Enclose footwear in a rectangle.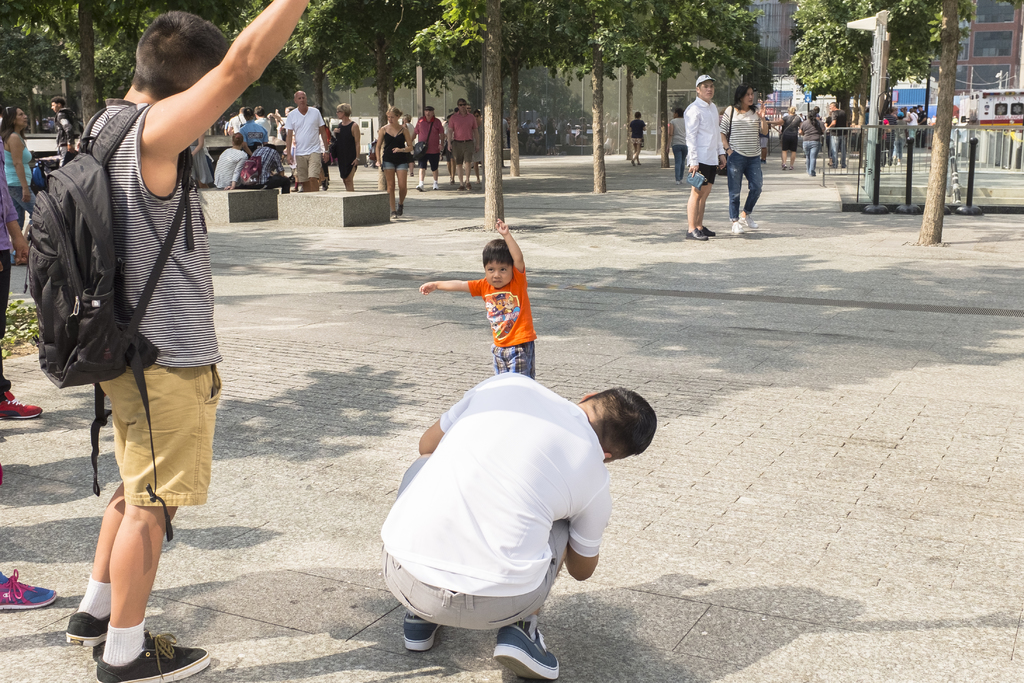
[x1=451, y1=179, x2=457, y2=189].
